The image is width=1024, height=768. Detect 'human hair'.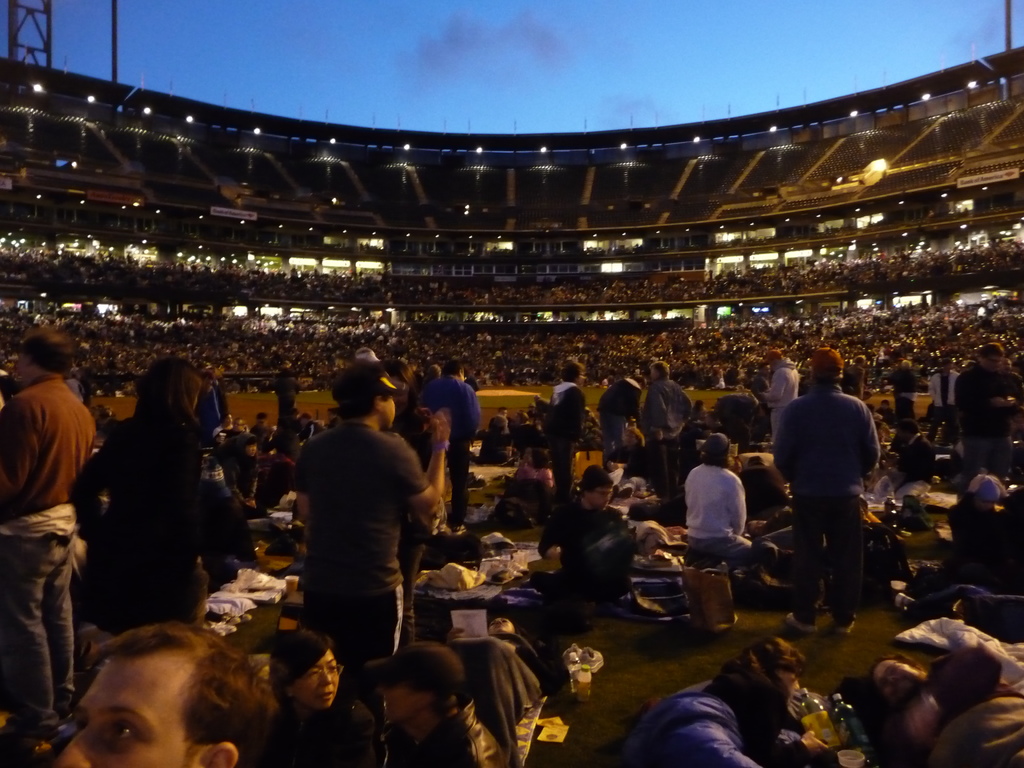
Detection: <bbox>874, 654, 927, 694</bbox>.
